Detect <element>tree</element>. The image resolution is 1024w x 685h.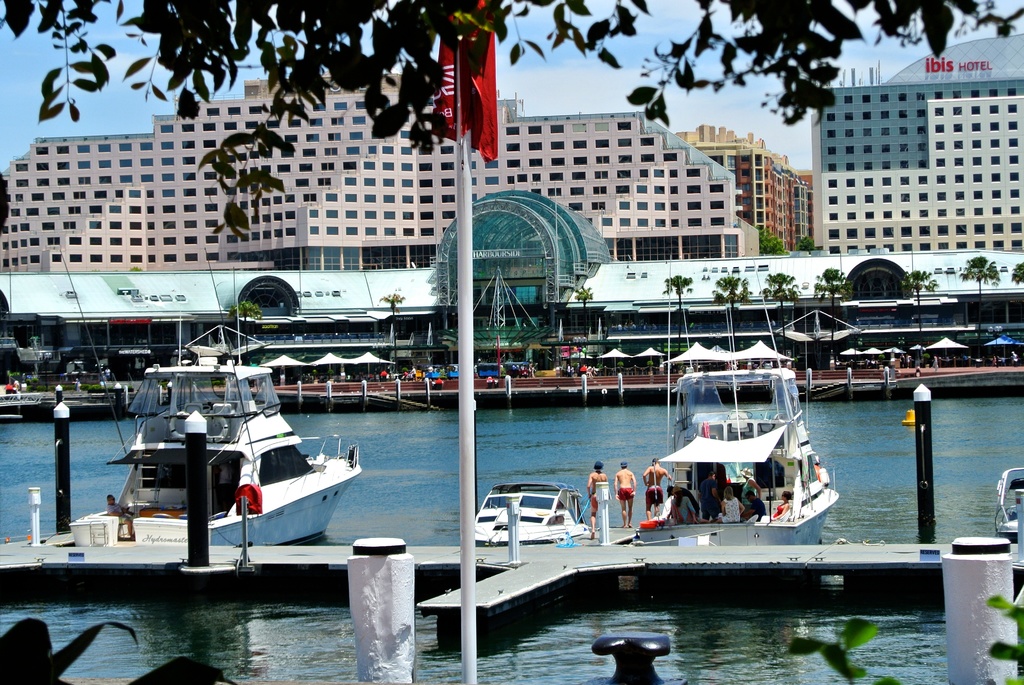
[x1=769, y1=267, x2=796, y2=341].
